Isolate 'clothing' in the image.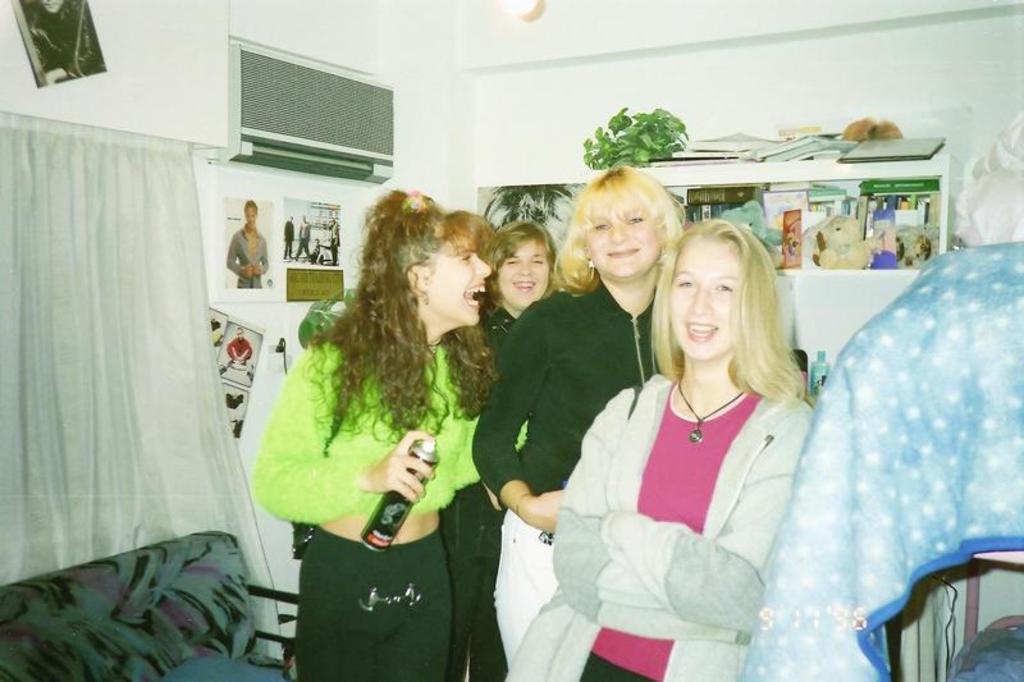
Isolated region: bbox=(228, 226, 271, 290).
